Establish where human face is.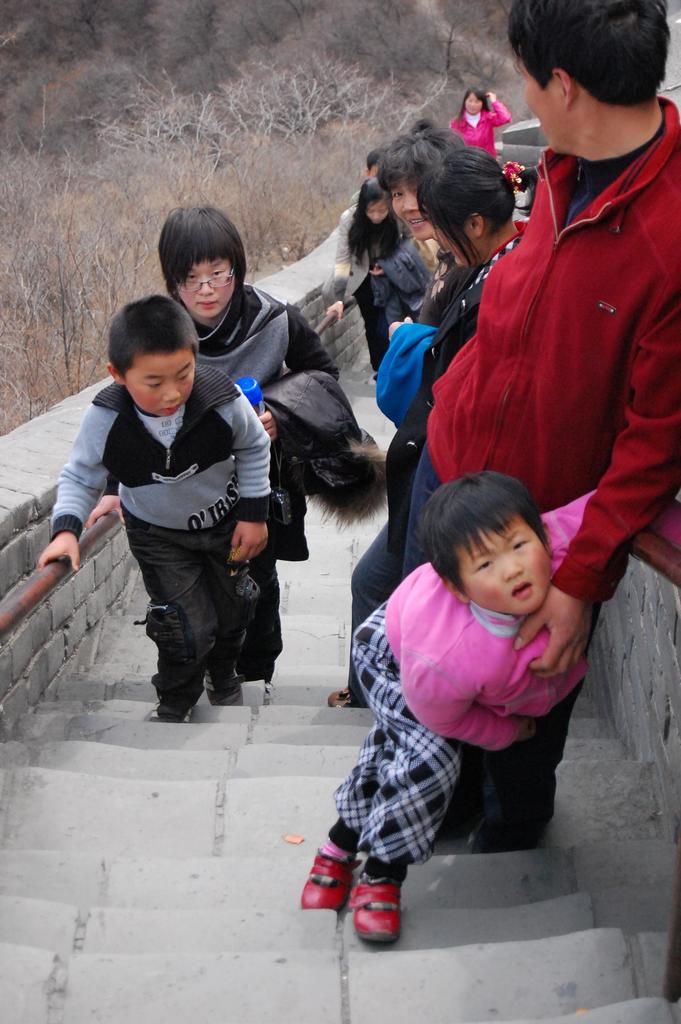
Established at [177, 260, 236, 319].
